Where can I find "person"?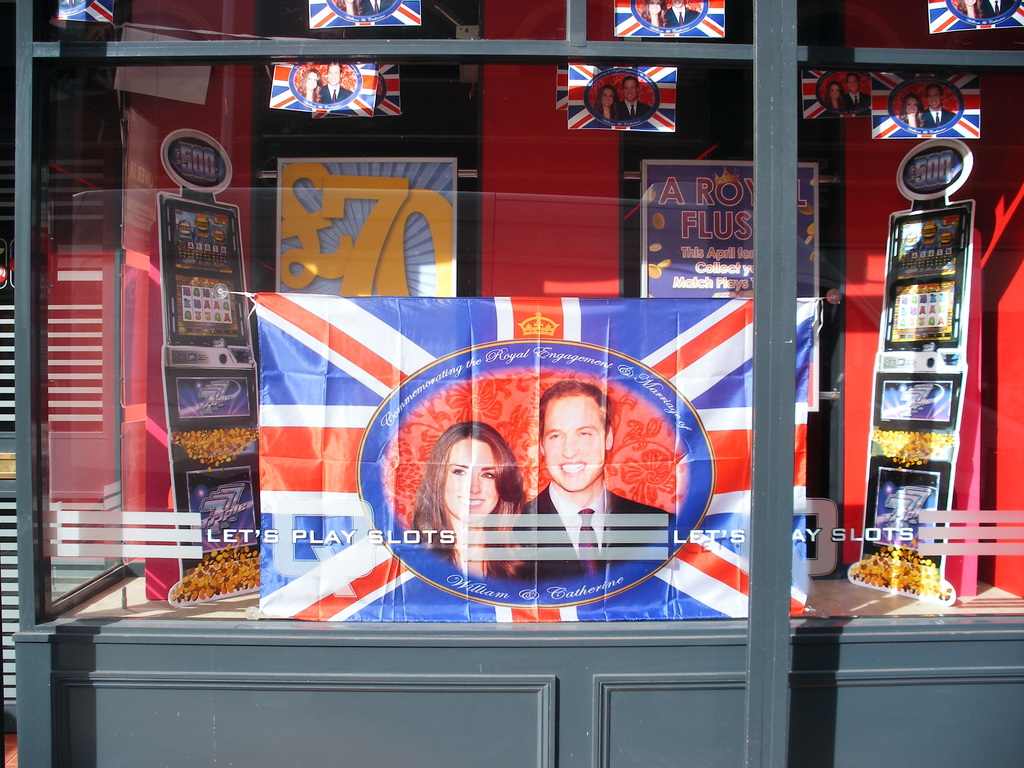
You can find it at 324:60:348:106.
